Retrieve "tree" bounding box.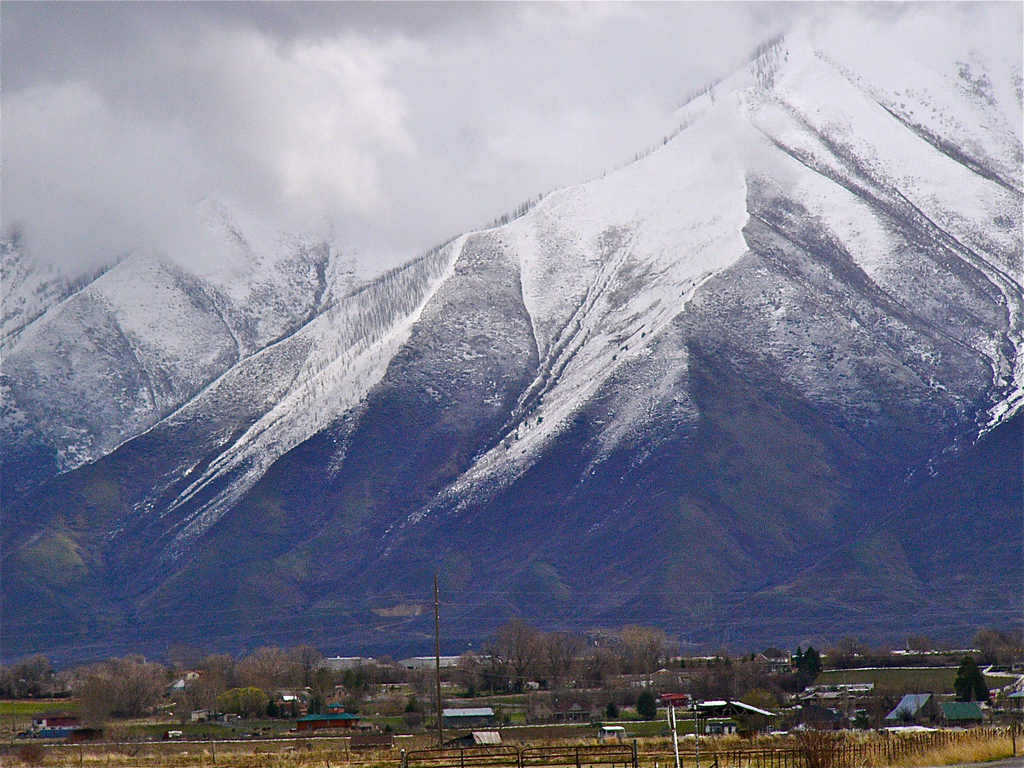
Bounding box: 604, 627, 664, 683.
